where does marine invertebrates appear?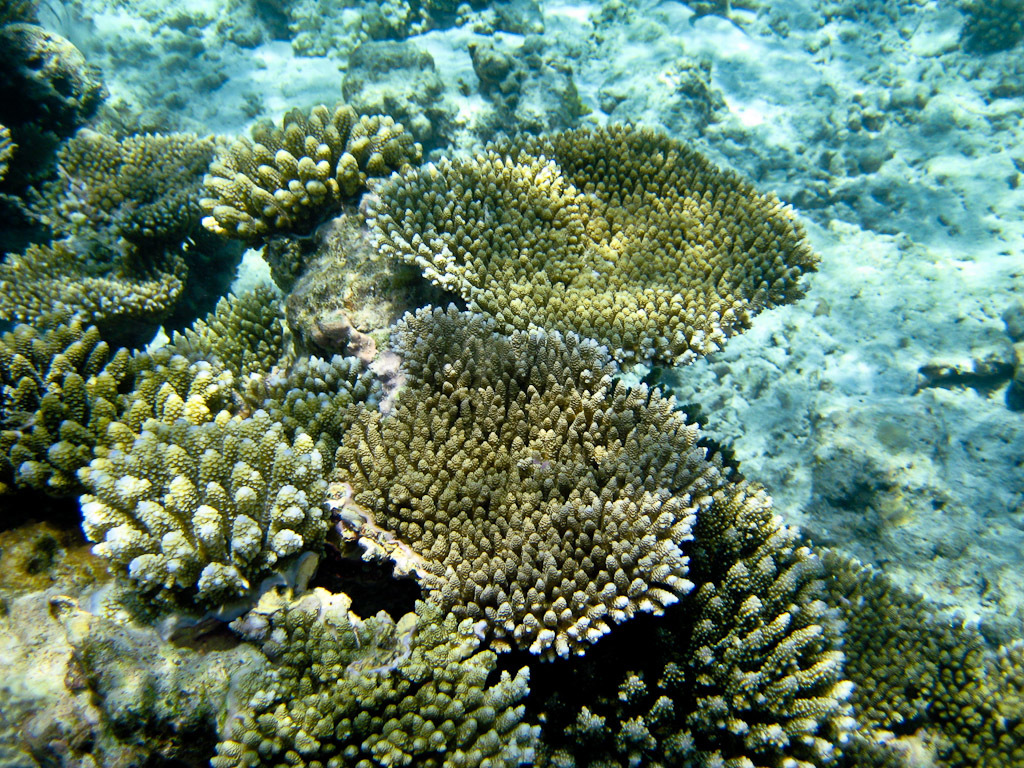
Appears at <box>948,0,1023,66</box>.
